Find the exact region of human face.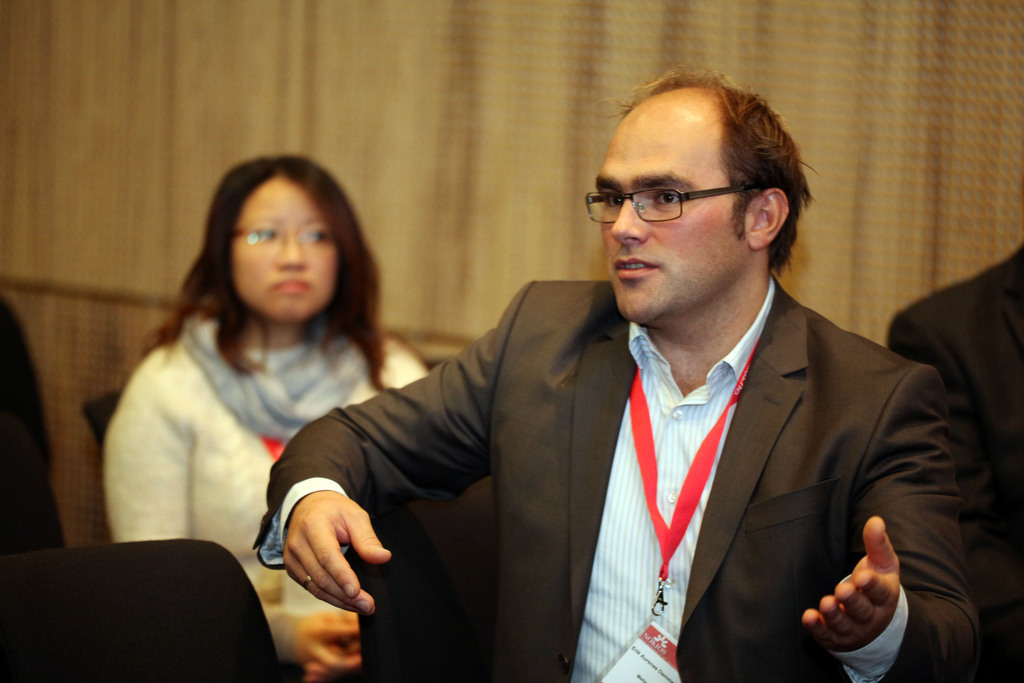
Exact region: (228, 175, 340, 319).
